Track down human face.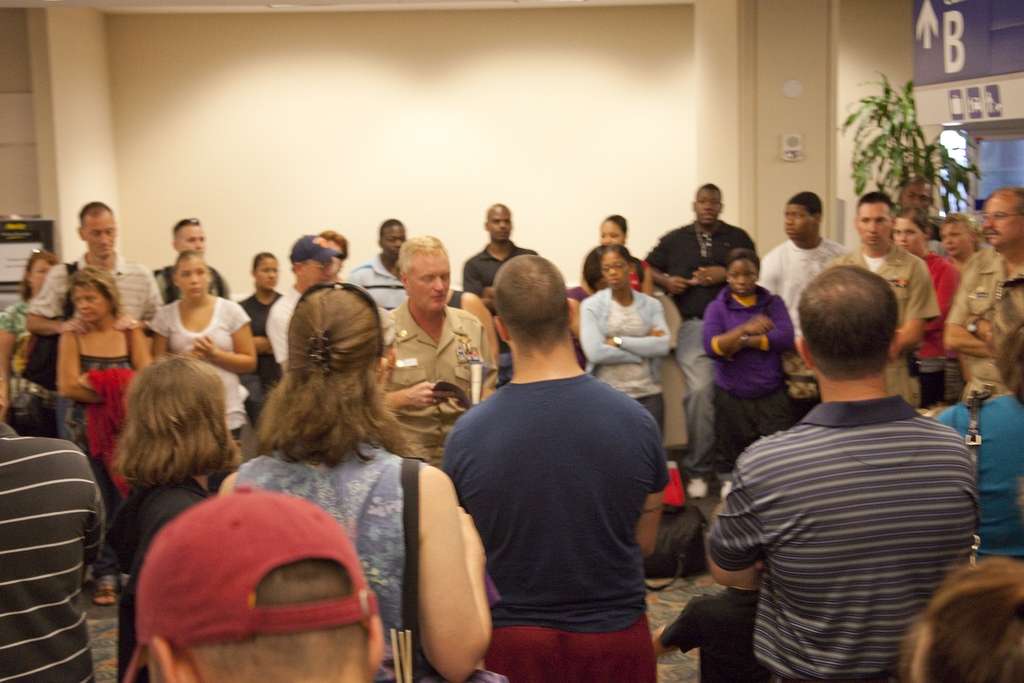
Tracked to left=379, top=220, right=405, bottom=261.
